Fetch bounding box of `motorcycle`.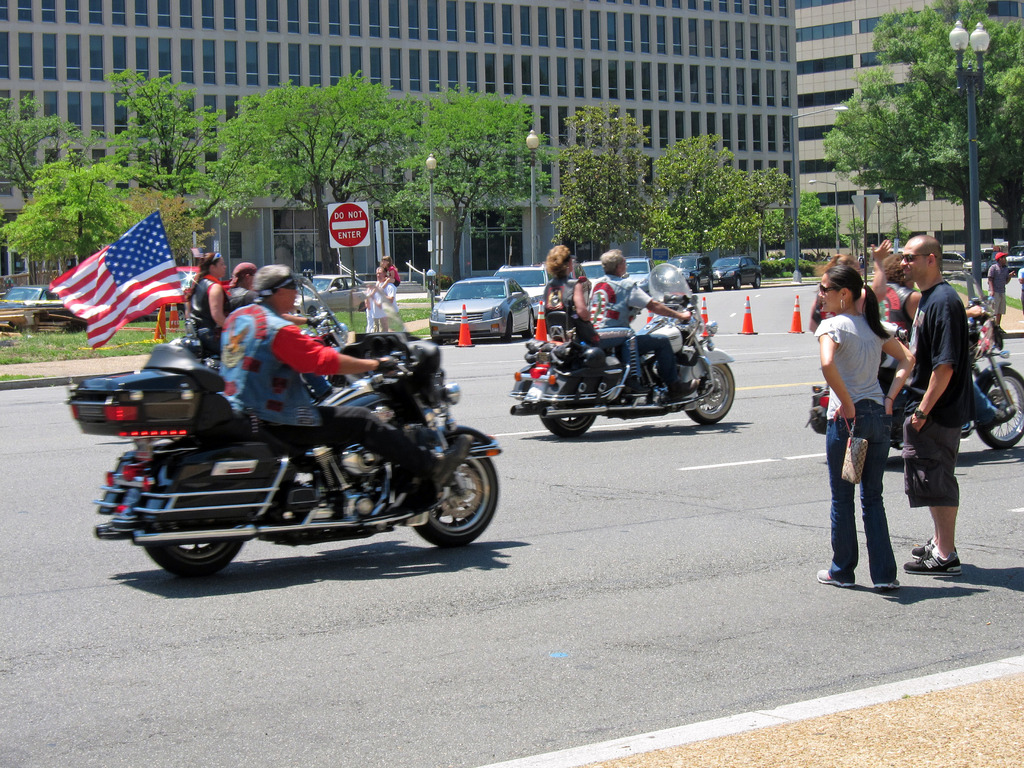
Bbox: 77, 335, 508, 575.
